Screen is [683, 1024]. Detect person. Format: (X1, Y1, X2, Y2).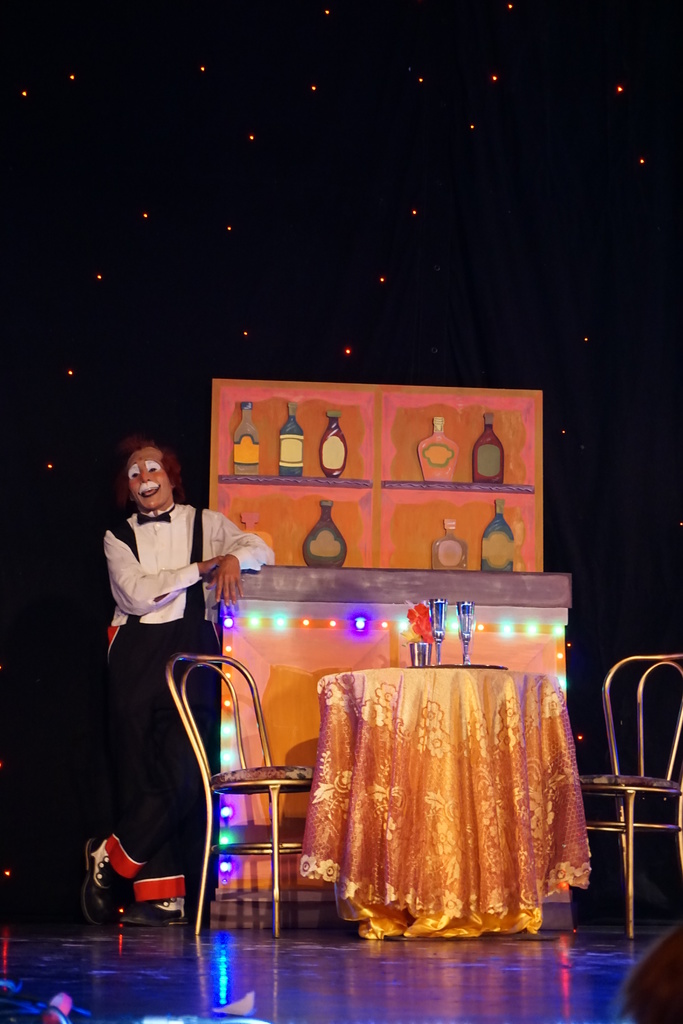
(83, 435, 279, 932).
